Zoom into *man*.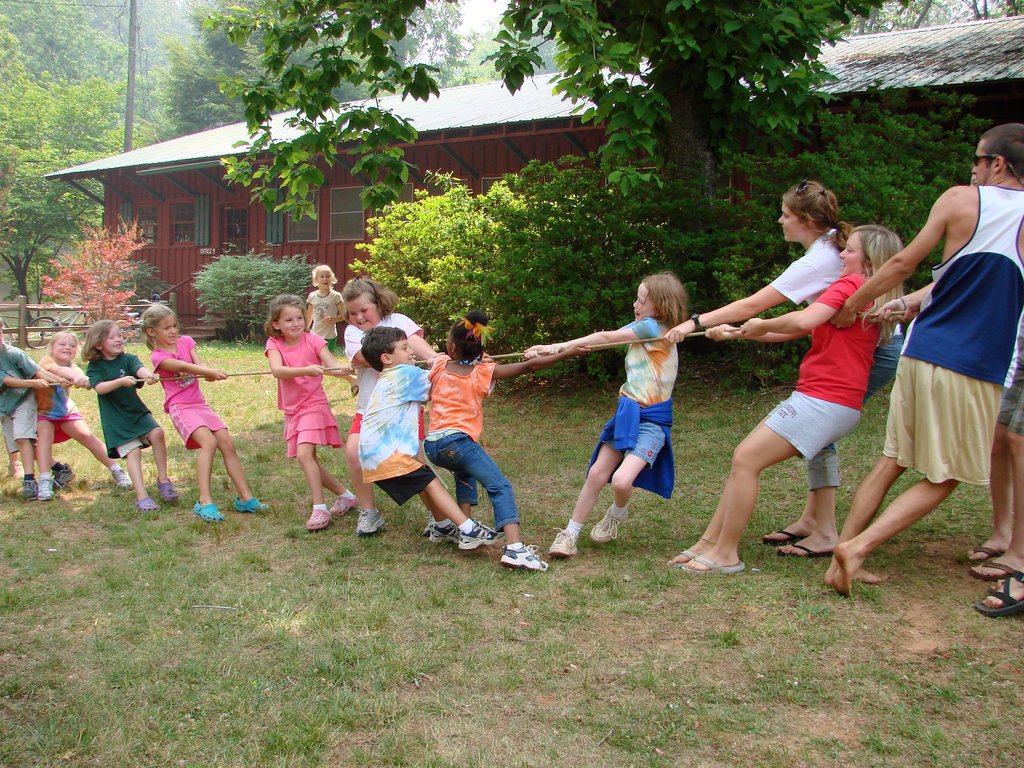
Zoom target: 876:126:1015:581.
